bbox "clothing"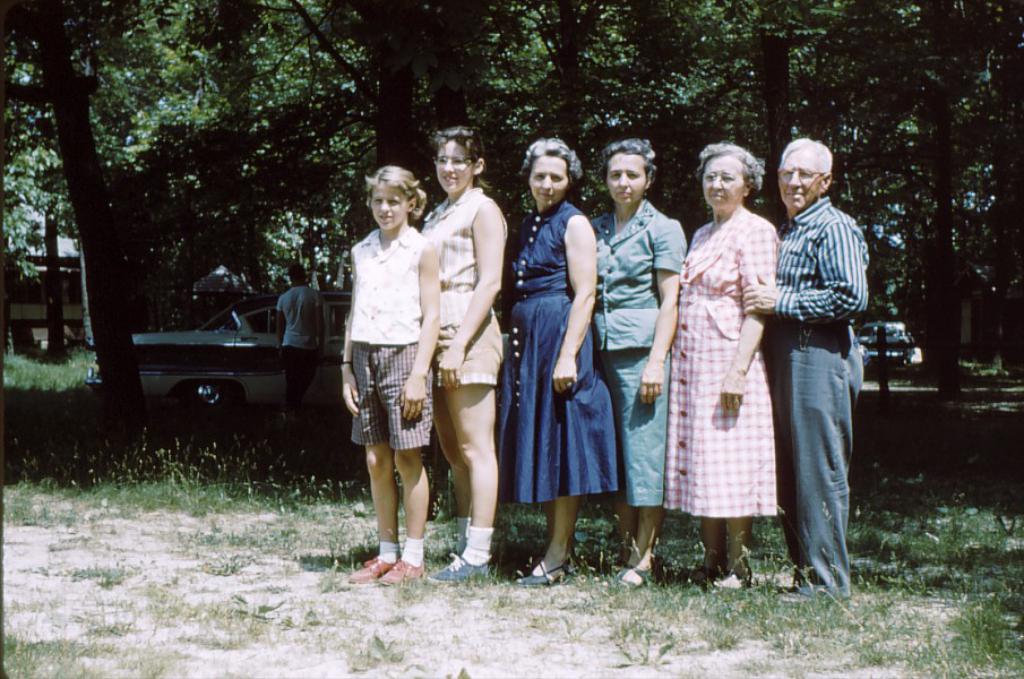
box(501, 198, 616, 505)
